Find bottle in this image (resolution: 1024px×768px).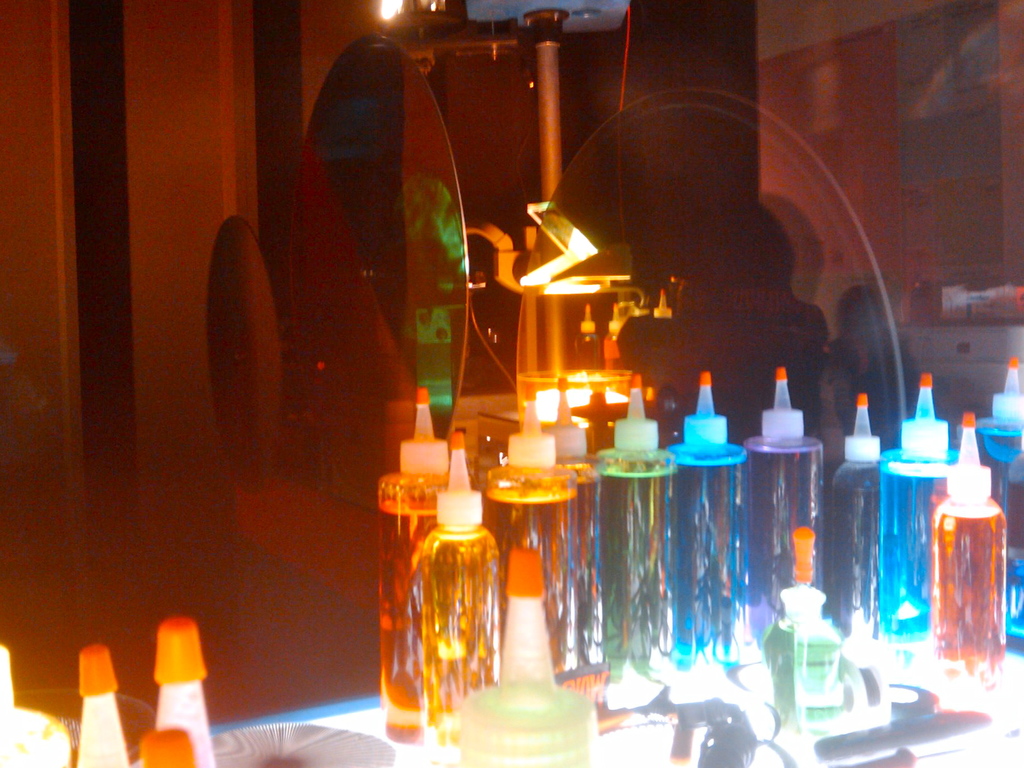
(563, 413, 604, 684).
